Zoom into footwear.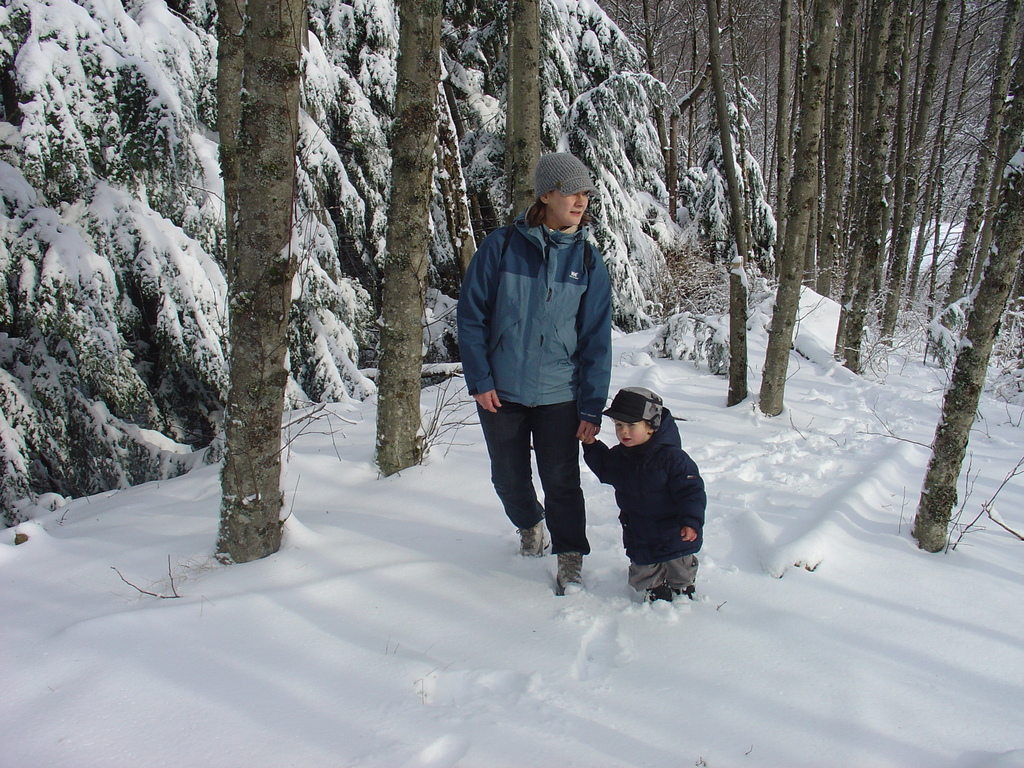
Zoom target: bbox=[554, 551, 586, 598].
